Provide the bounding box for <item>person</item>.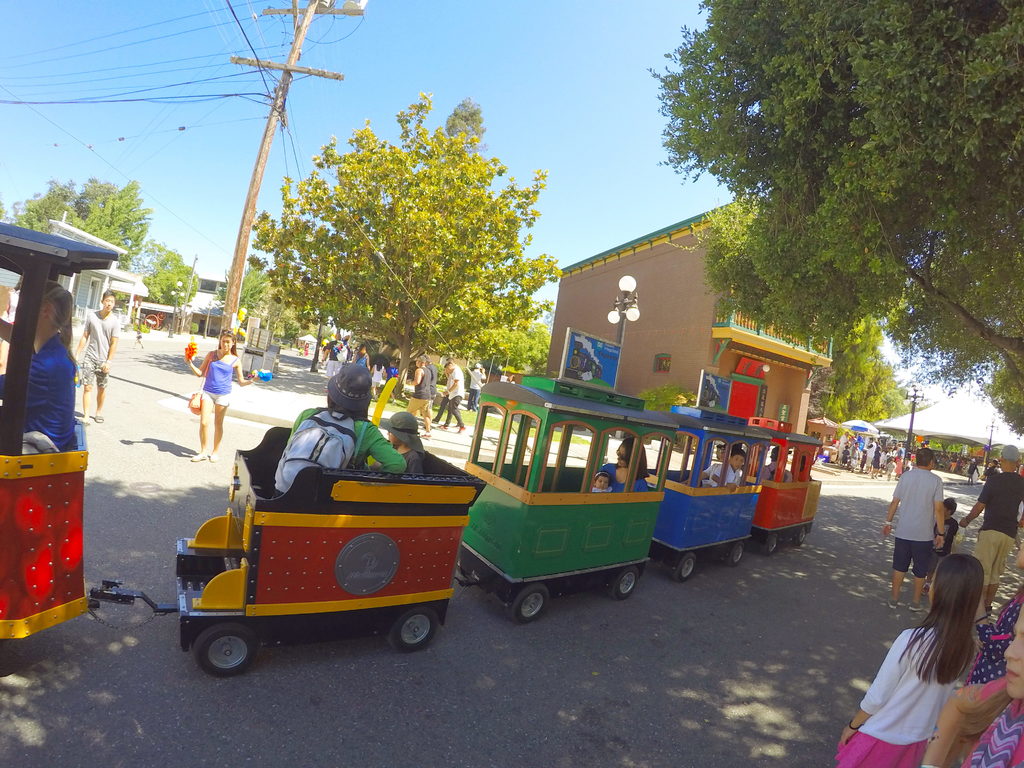
<box>438,353,467,437</box>.
